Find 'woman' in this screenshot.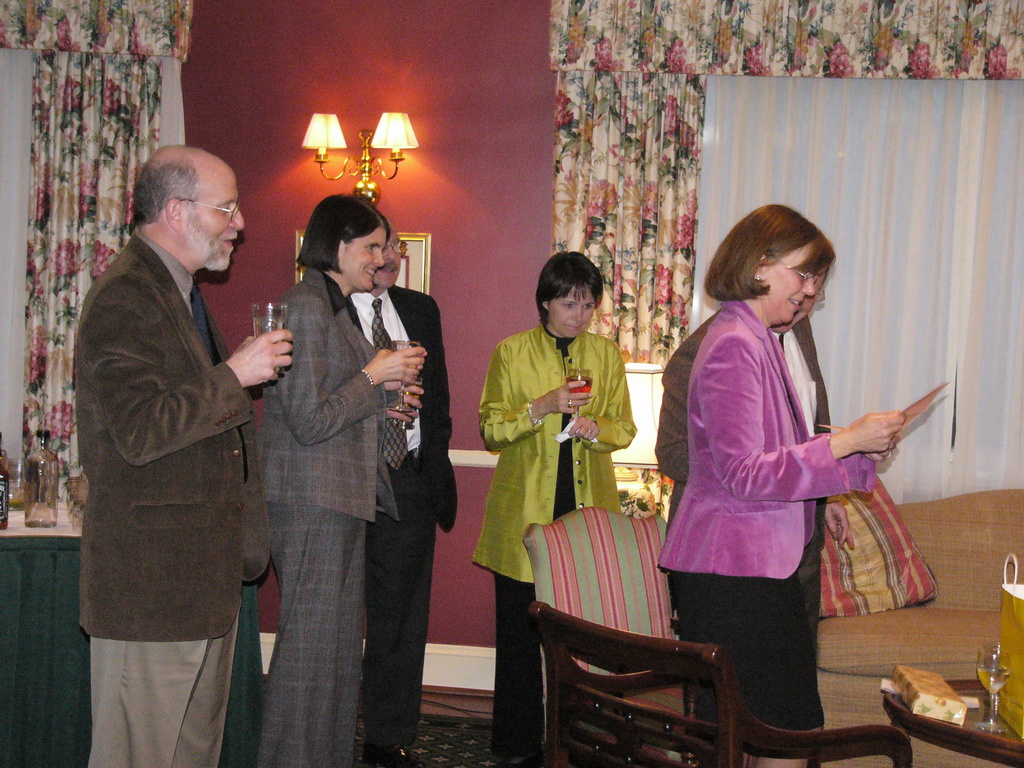
The bounding box for 'woman' is x1=469, y1=252, x2=639, y2=764.
